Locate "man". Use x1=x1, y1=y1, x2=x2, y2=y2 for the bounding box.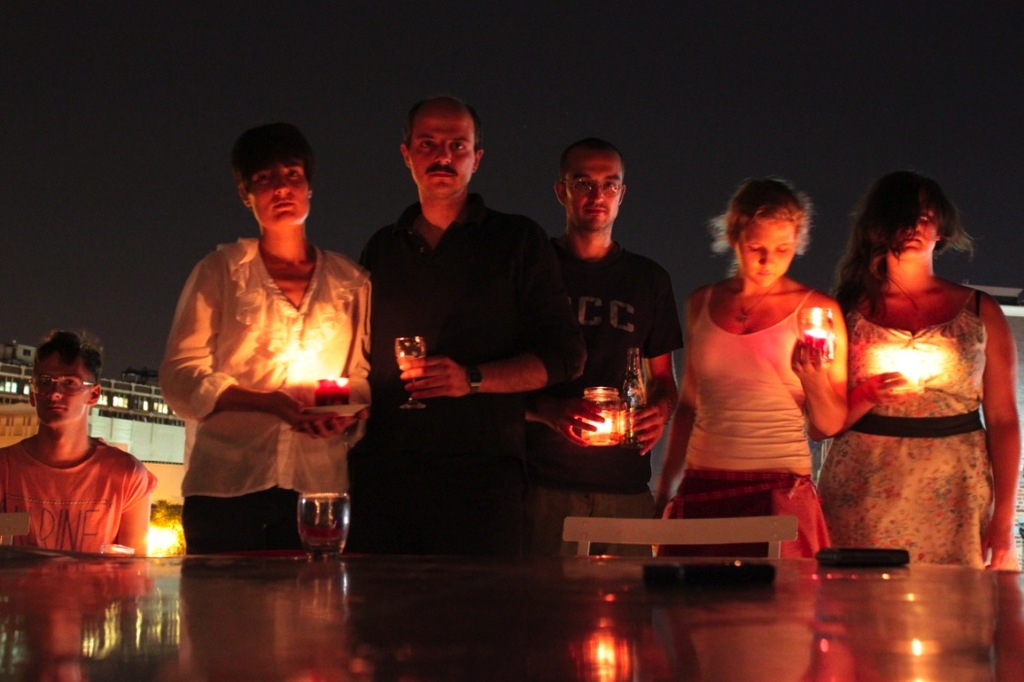
x1=518, y1=135, x2=674, y2=561.
